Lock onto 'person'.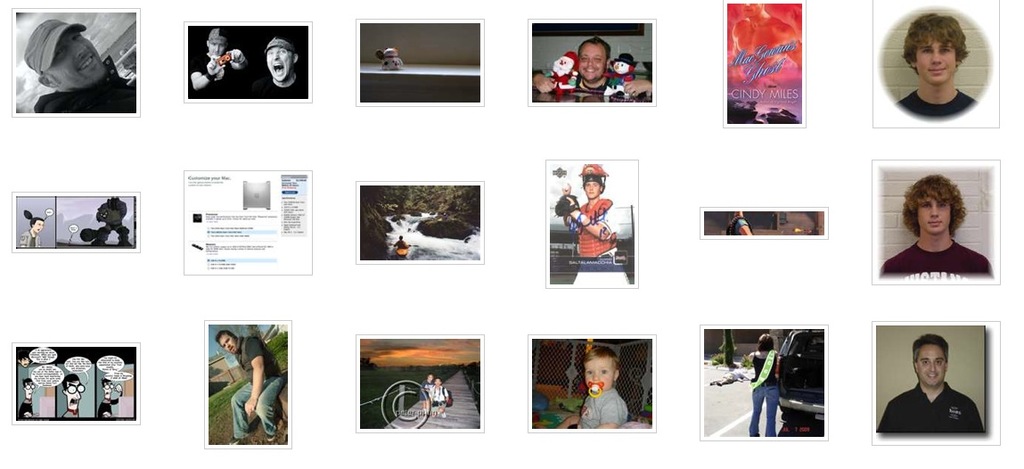
Locked: Rect(421, 374, 435, 418).
